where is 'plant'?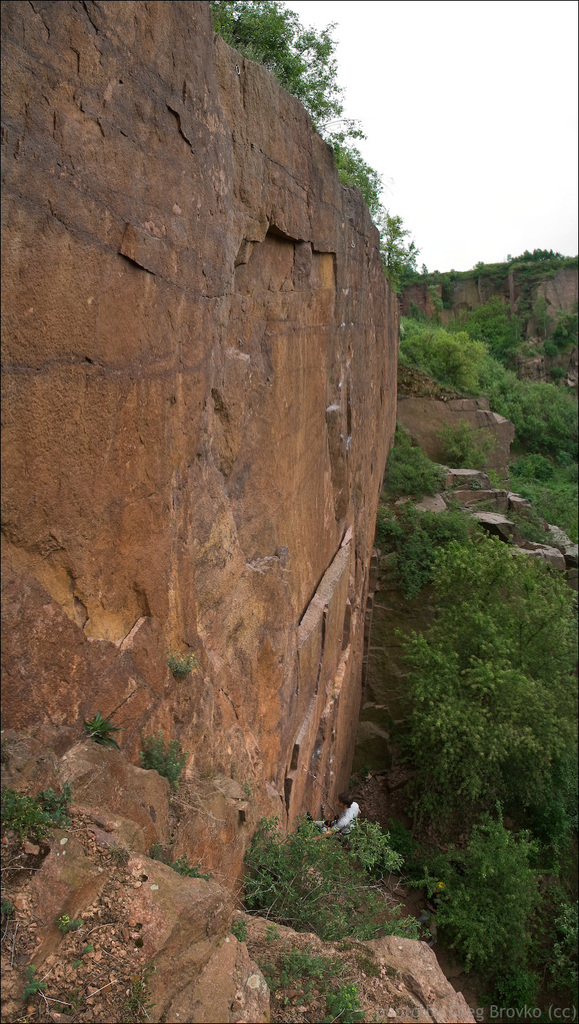
bbox=(54, 910, 88, 938).
